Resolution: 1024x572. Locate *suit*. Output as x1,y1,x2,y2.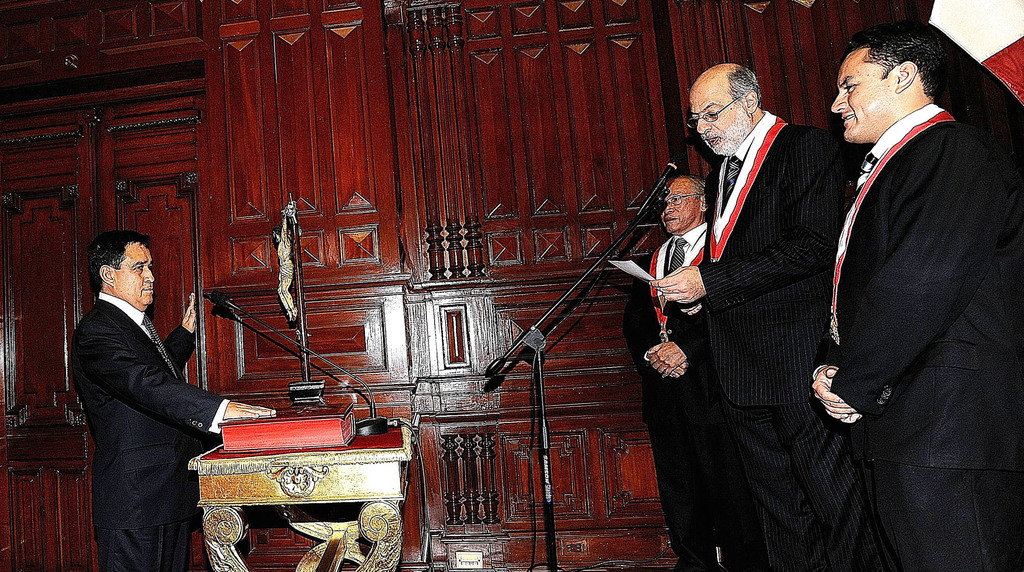
623,221,712,571.
